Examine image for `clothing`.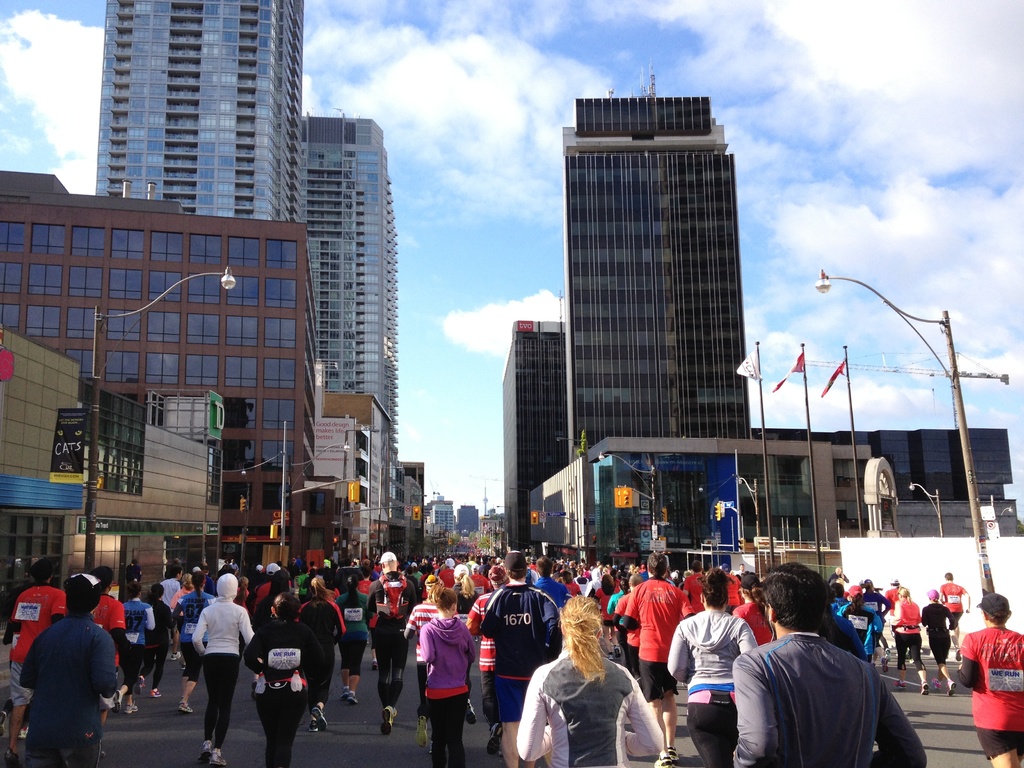
Examination result: {"x1": 938, "y1": 582, "x2": 969, "y2": 618}.
